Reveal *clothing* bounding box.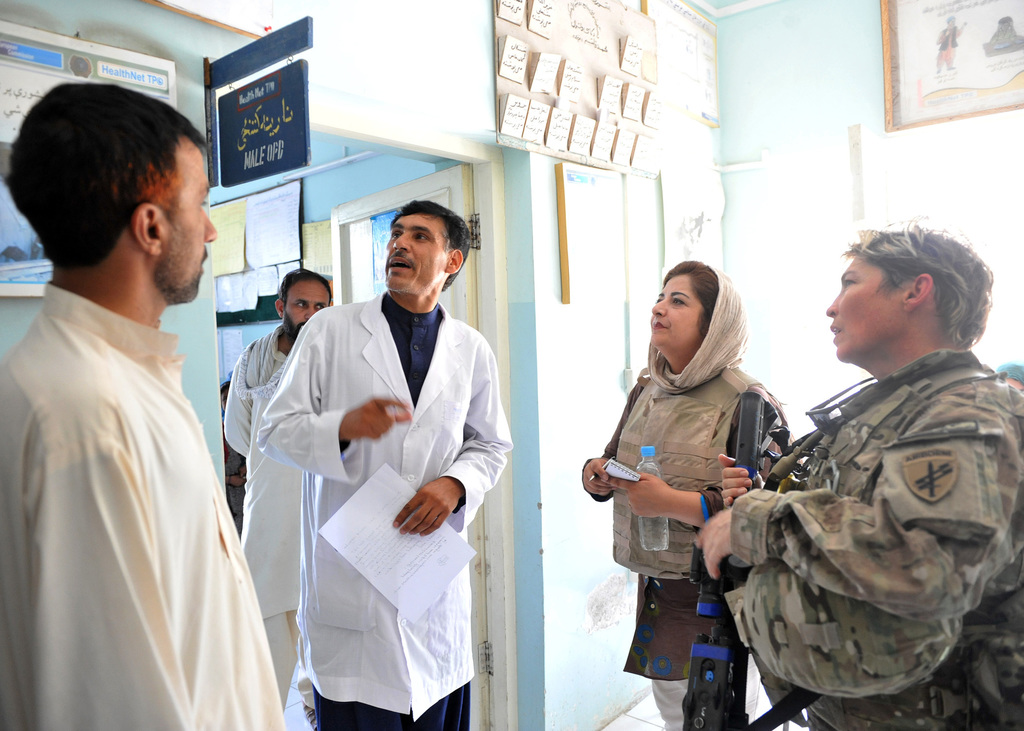
Revealed: (left=581, top=265, right=795, bottom=730).
